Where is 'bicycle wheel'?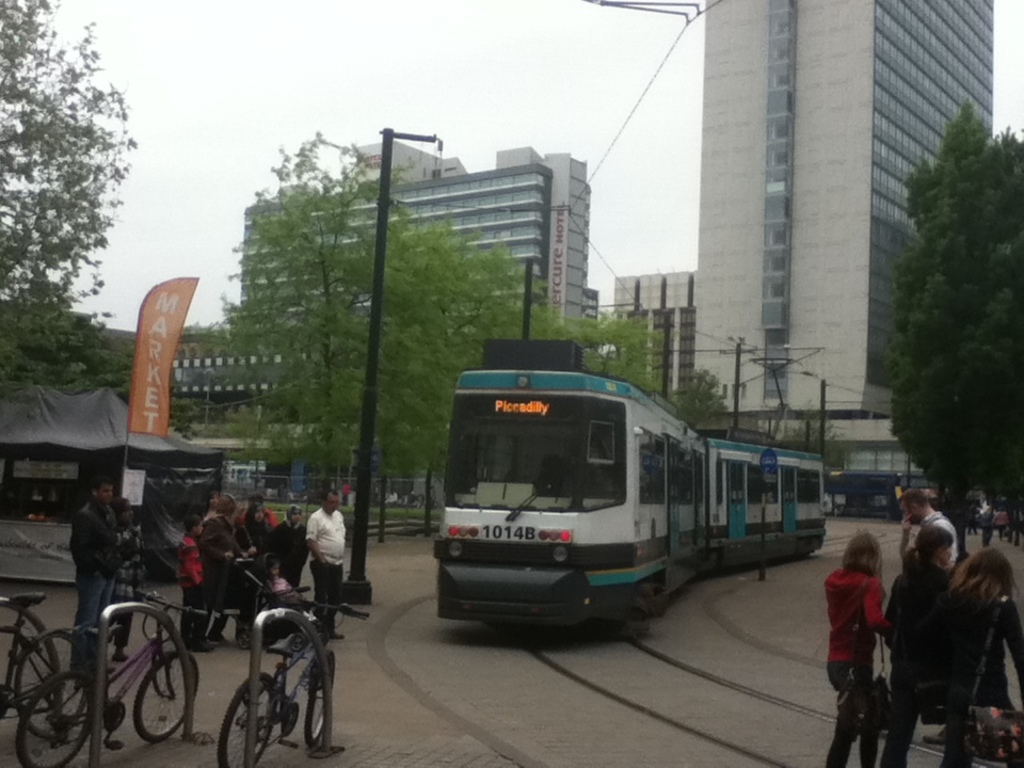
[x1=6, y1=626, x2=90, y2=737].
